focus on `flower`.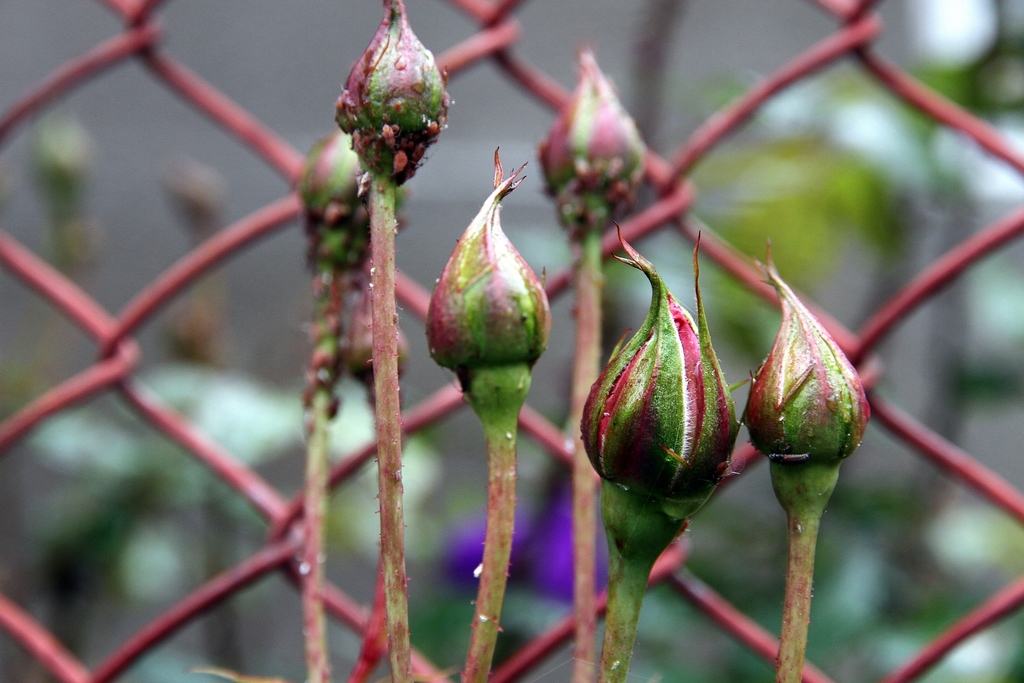
Focused at [left=430, top=144, right=556, bottom=429].
